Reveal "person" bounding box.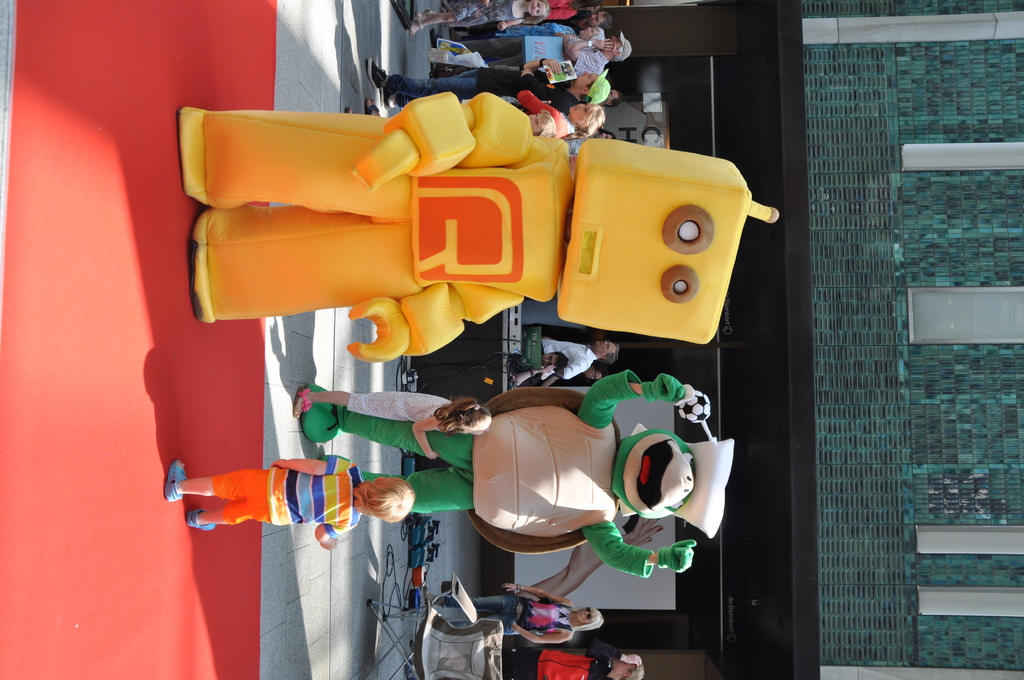
Revealed: <bbox>500, 641, 640, 679</bbox>.
